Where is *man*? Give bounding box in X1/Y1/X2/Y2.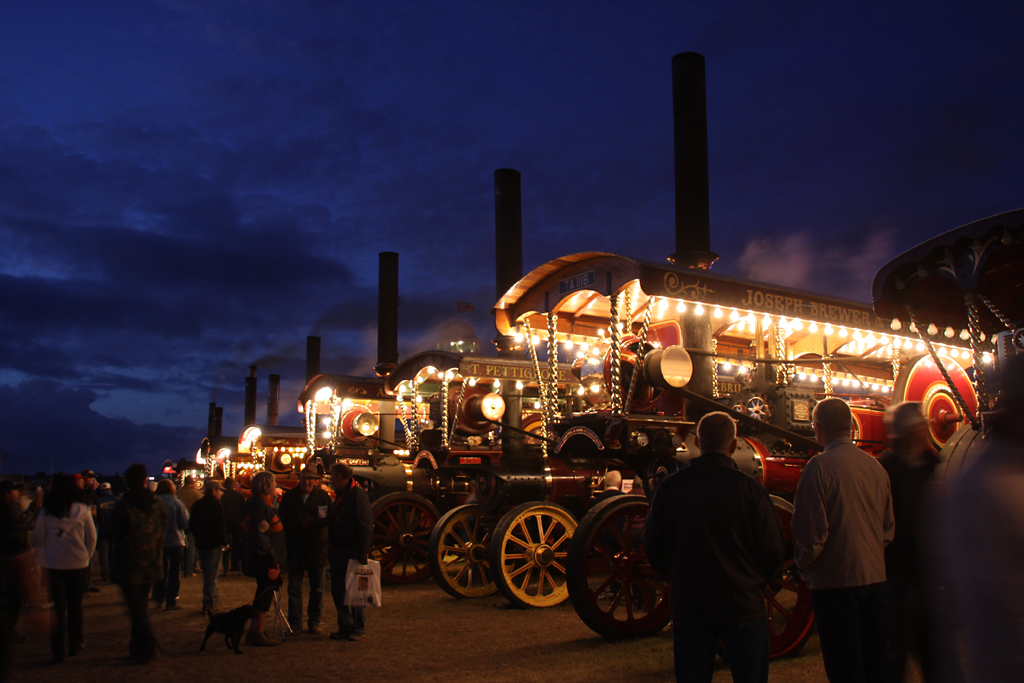
789/389/898/682.
